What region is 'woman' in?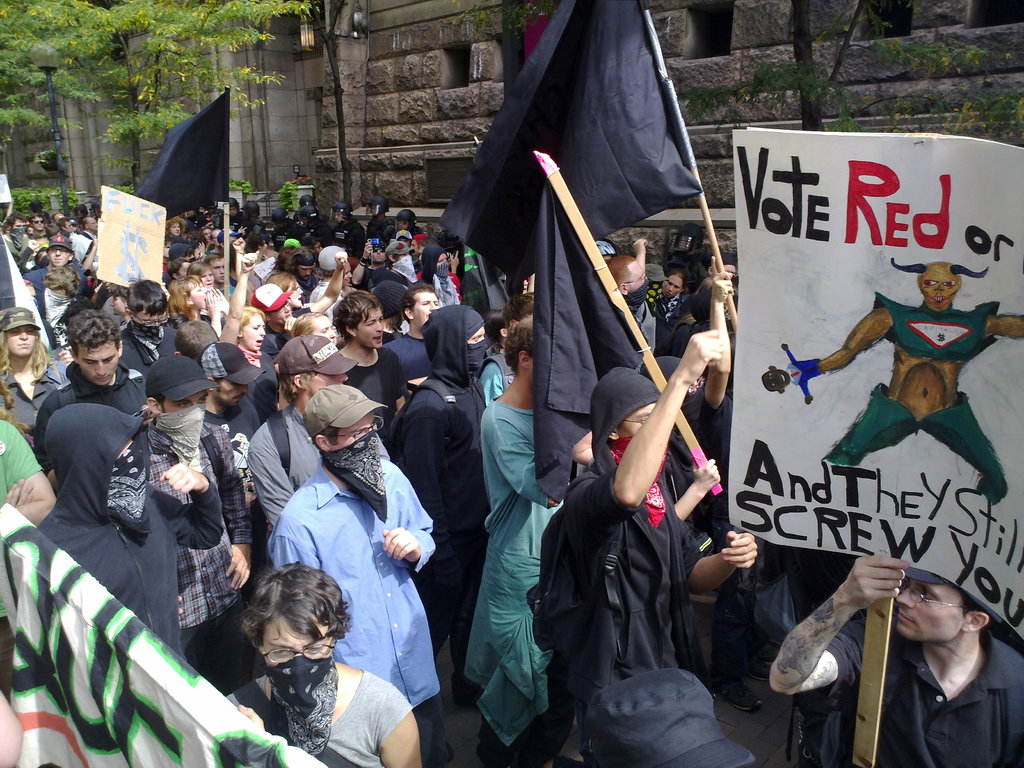
box=[167, 269, 223, 344].
